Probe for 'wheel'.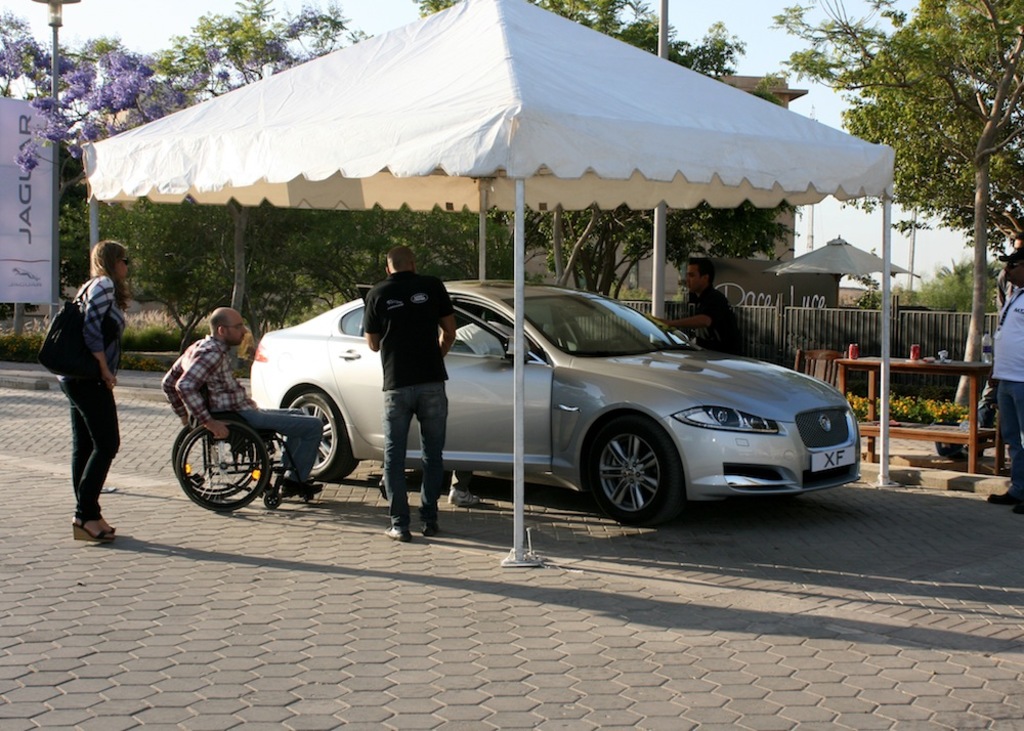
Probe result: {"x1": 262, "y1": 492, "x2": 282, "y2": 510}.
